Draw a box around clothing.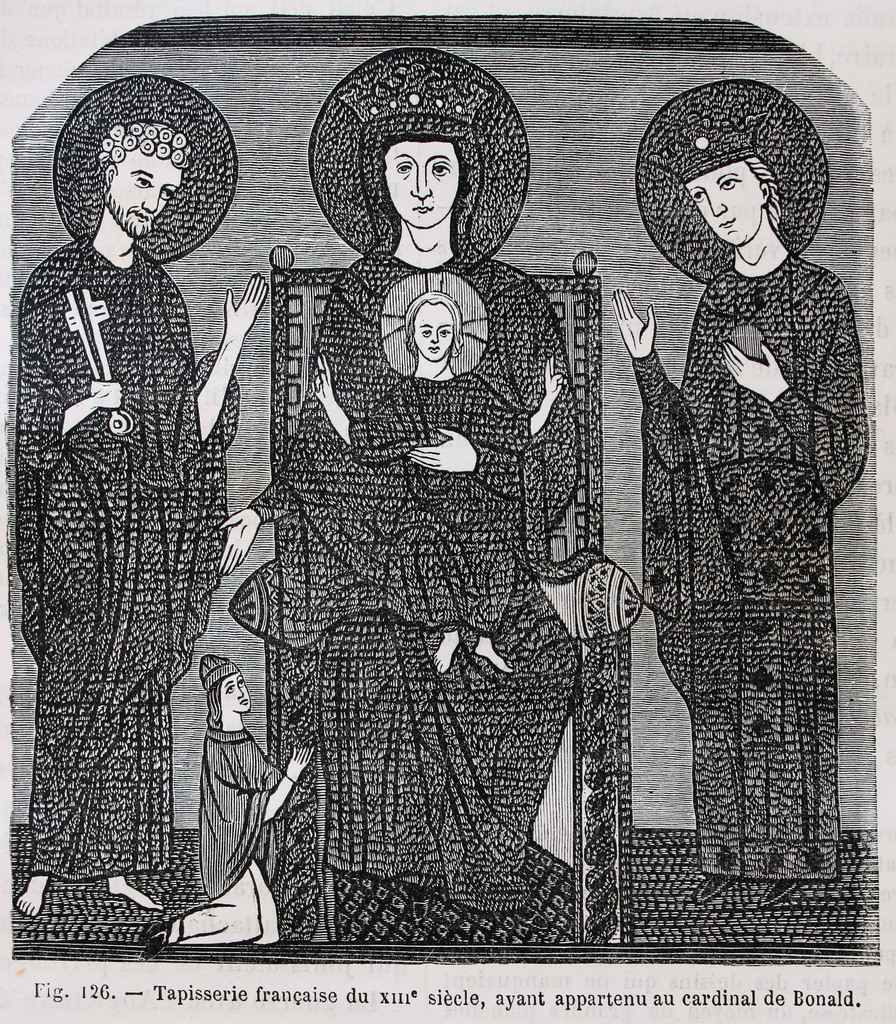
<bbox>347, 365, 526, 622</bbox>.
